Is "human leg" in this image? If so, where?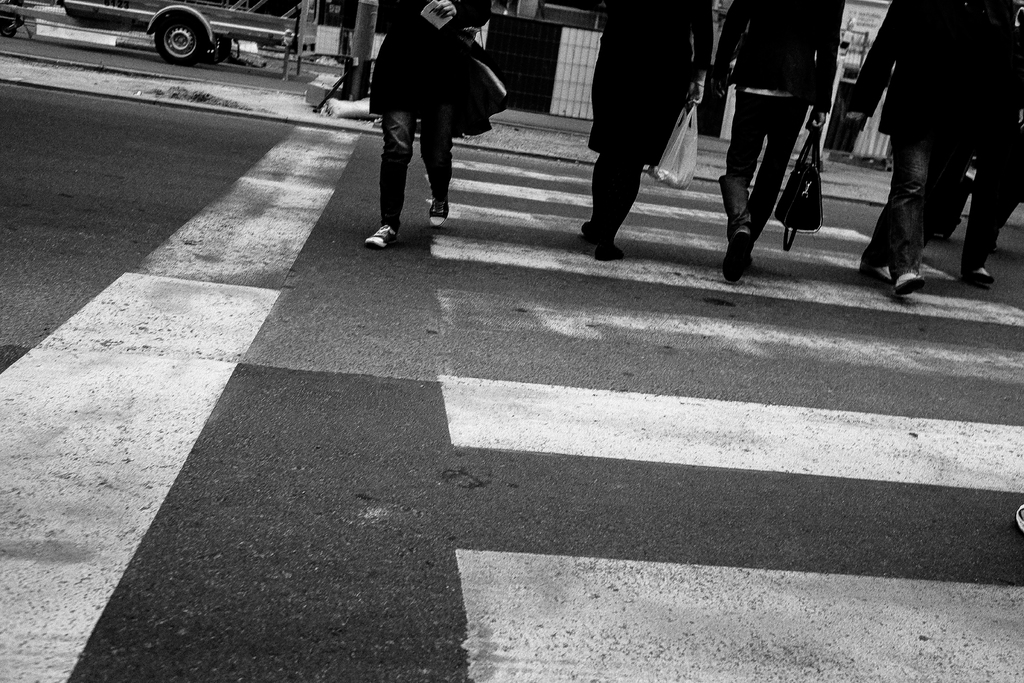
Yes, at [left=750, top=85, right=806, bottom=233].
